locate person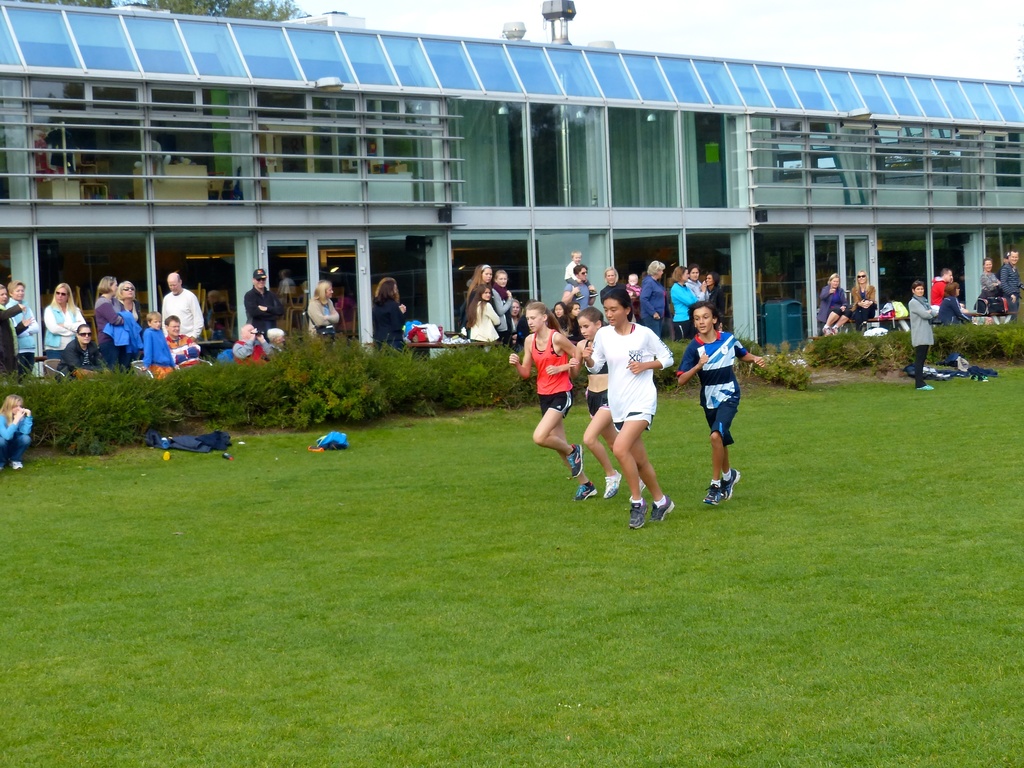
box(978, 258, 1012, 298)
